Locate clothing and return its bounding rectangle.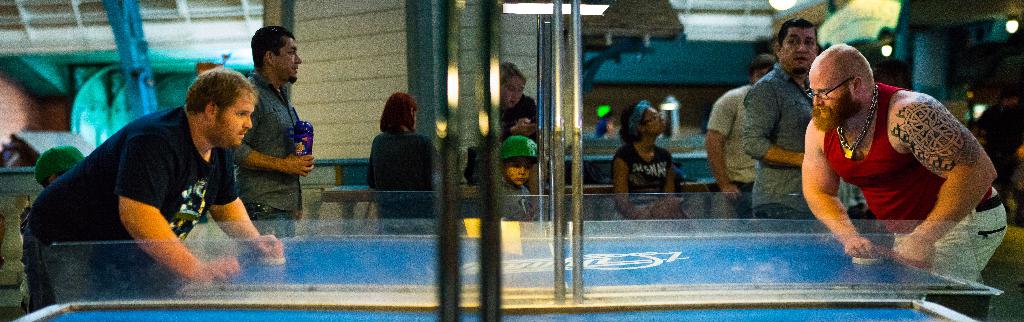
[left=476, top=176, right=535, bottom=218].
